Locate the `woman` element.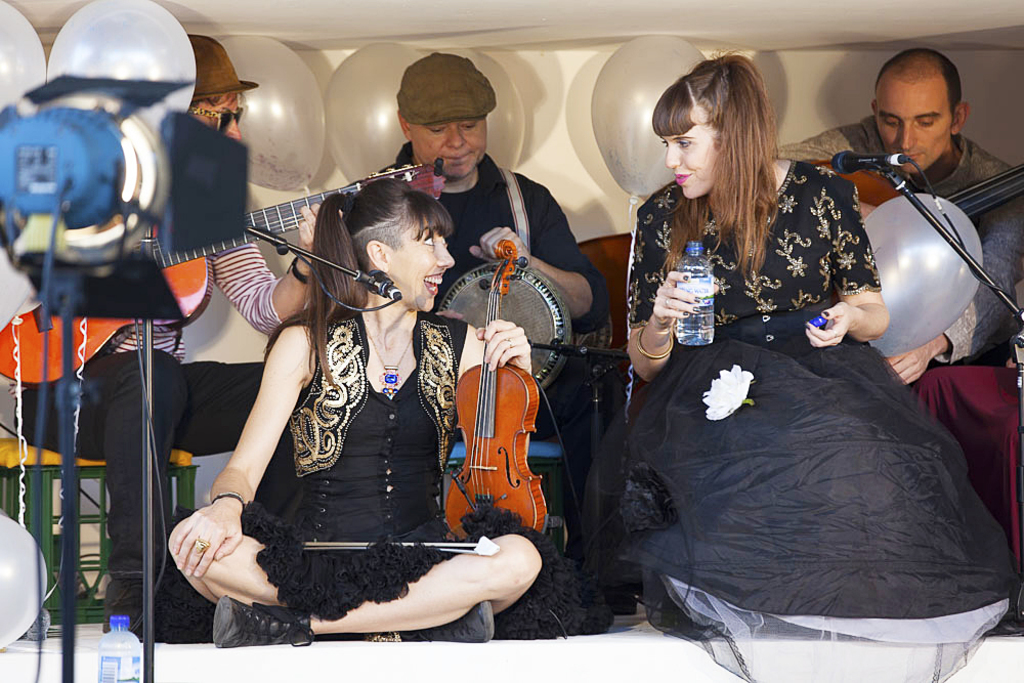
Element bbox: x1=567 y1=43 x2=1023 y2=682.
